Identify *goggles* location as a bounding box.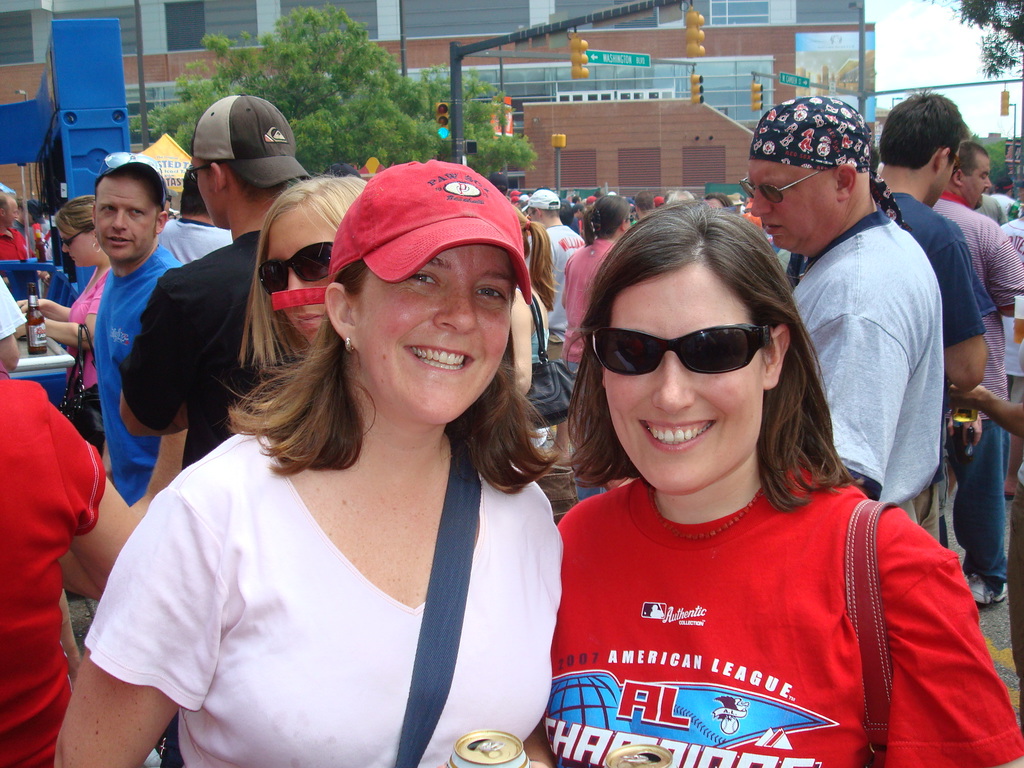
rect(737, 164, 833, 207).
